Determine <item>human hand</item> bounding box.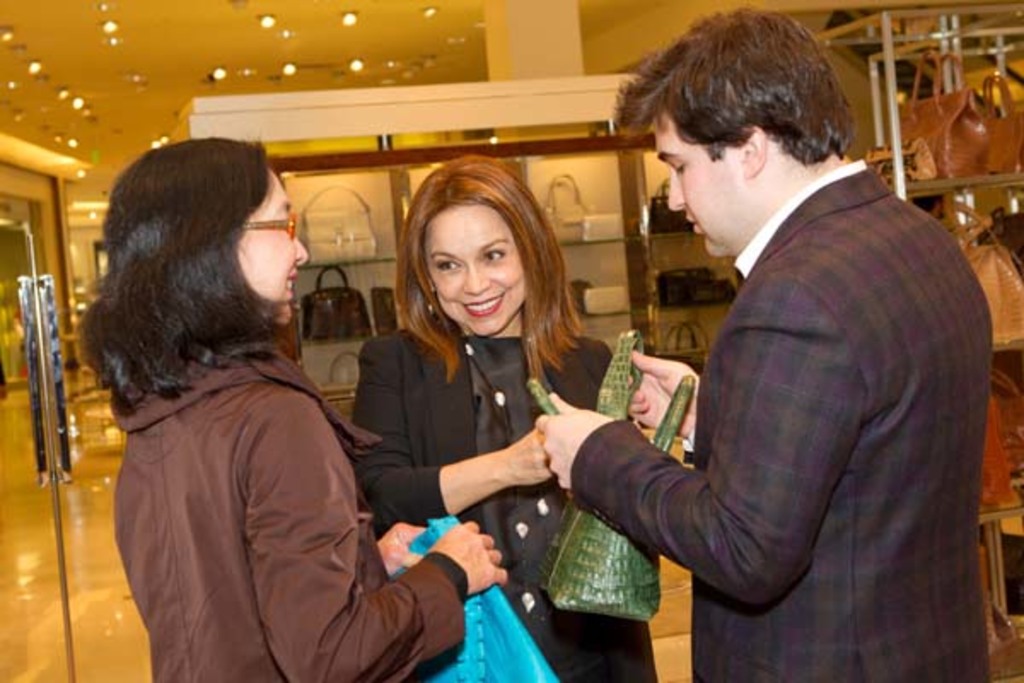
Determined: 635, 343, 703, 442.
